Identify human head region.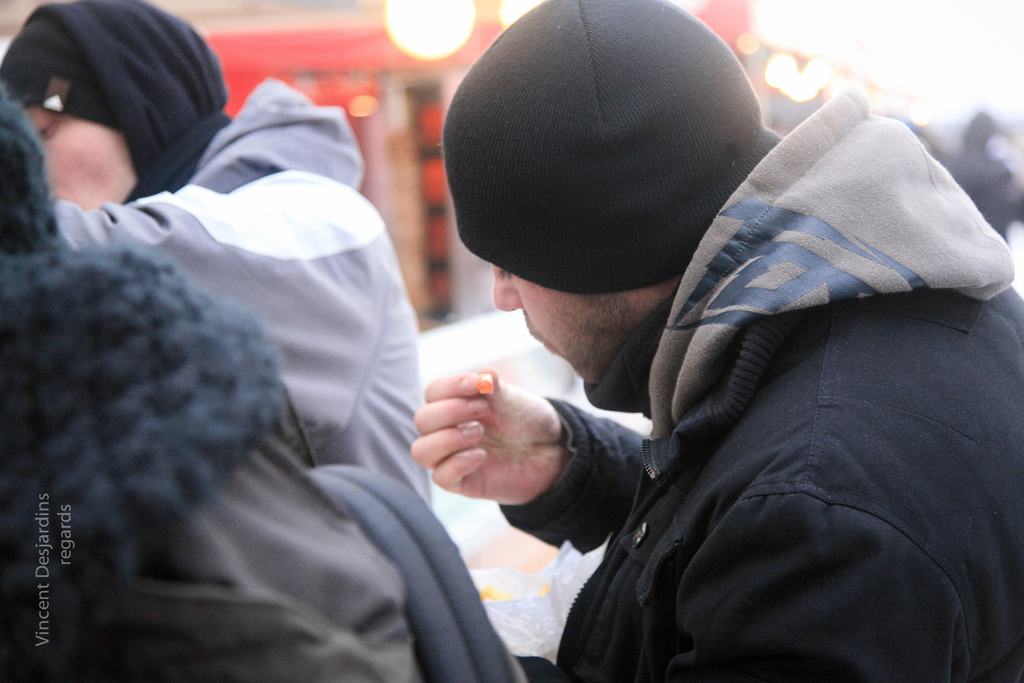
Region: 5, 0, 234, 209.
